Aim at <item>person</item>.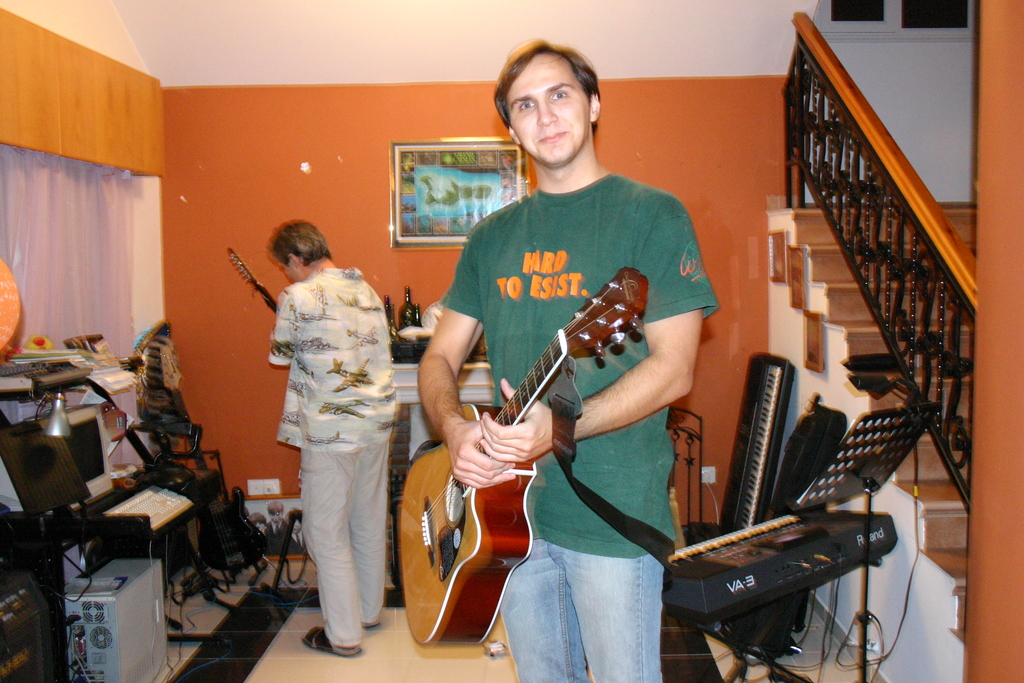
Aimed at 243/222/397/655.
